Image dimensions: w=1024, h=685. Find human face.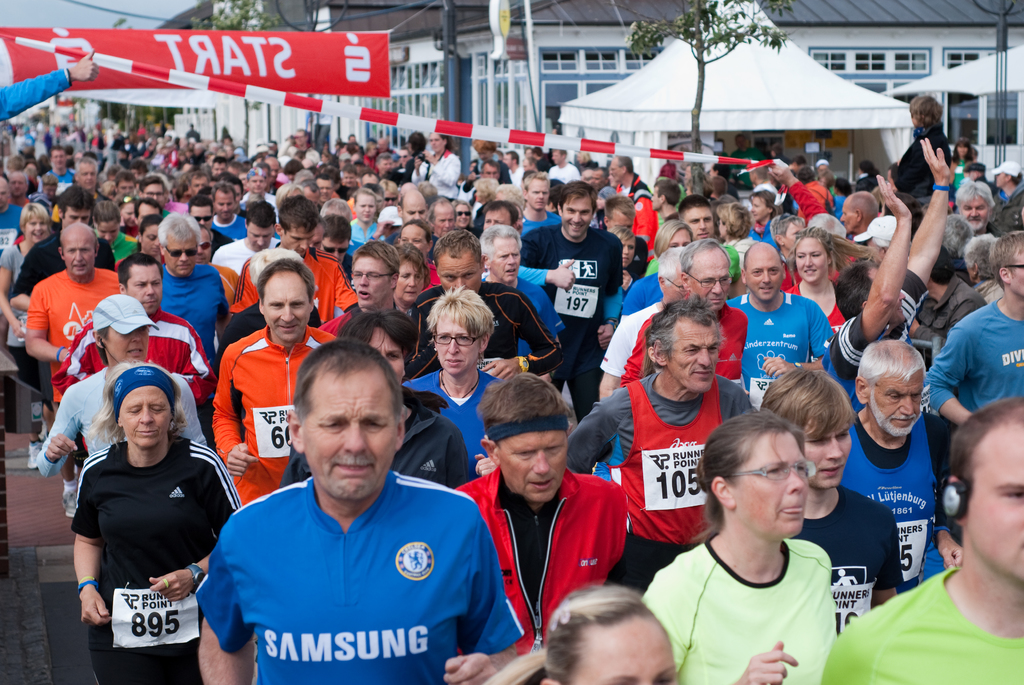
bbox=(684, 207, 713, 242).
